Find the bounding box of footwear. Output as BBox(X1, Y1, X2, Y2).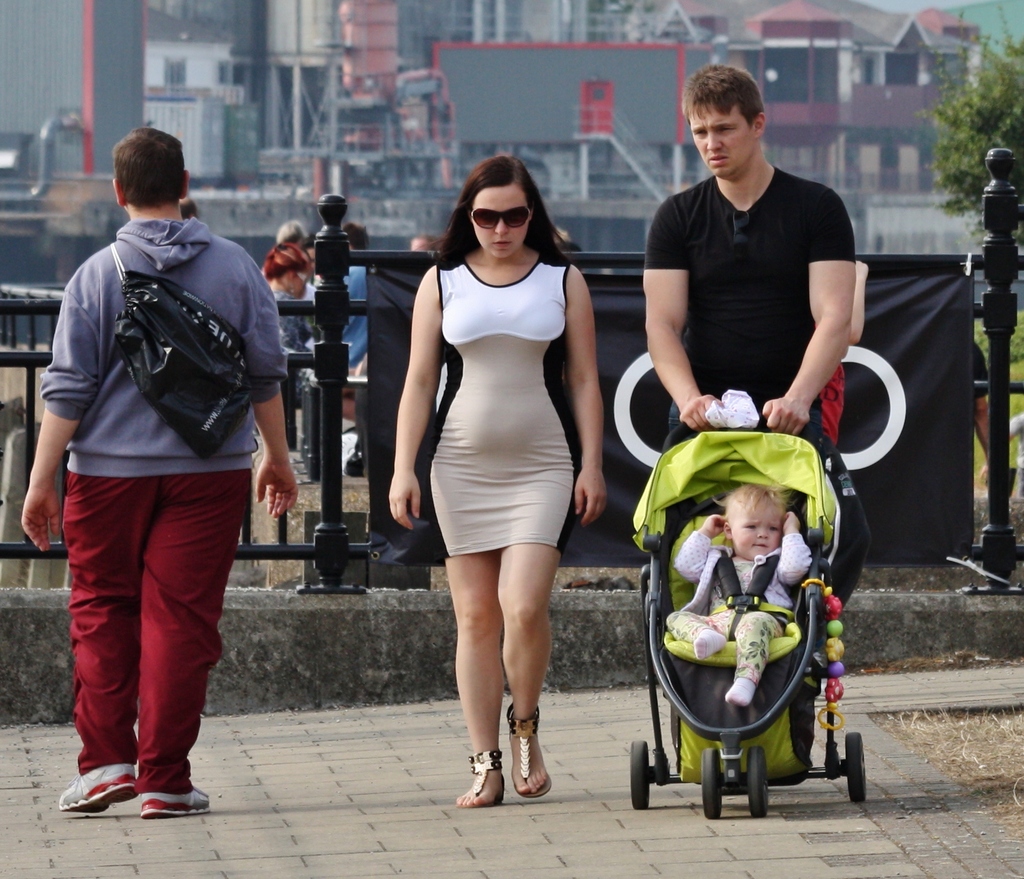
BBox(454, 735, 549, 818).
